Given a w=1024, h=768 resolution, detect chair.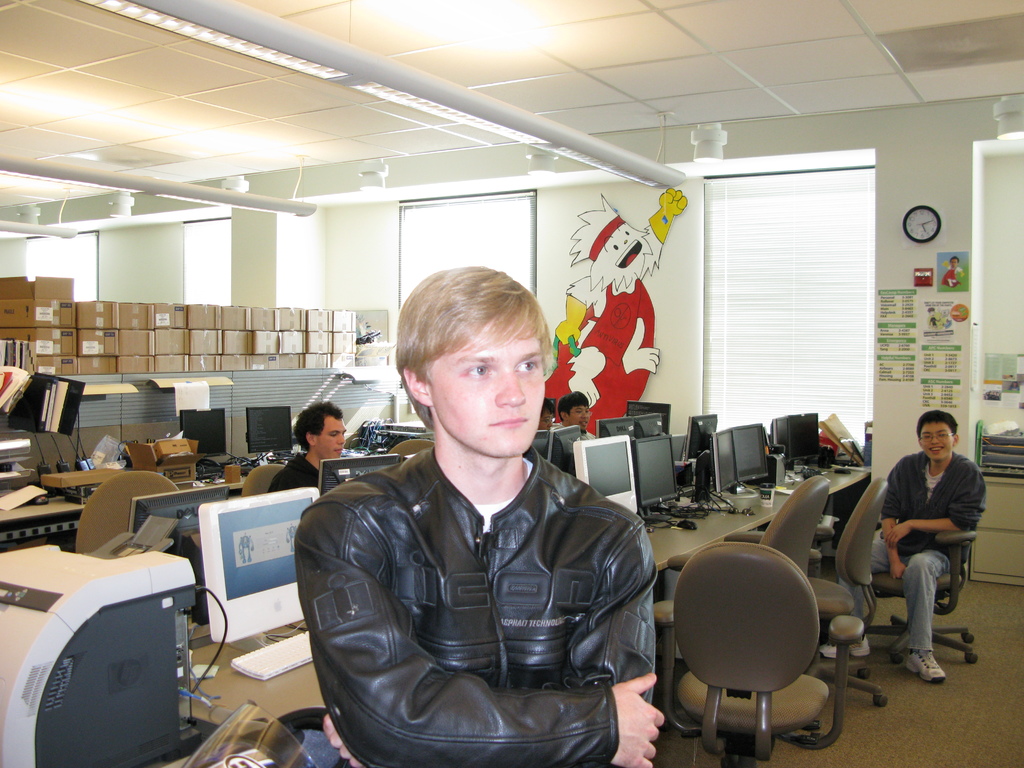
crop(75, 468, 184, 548).
